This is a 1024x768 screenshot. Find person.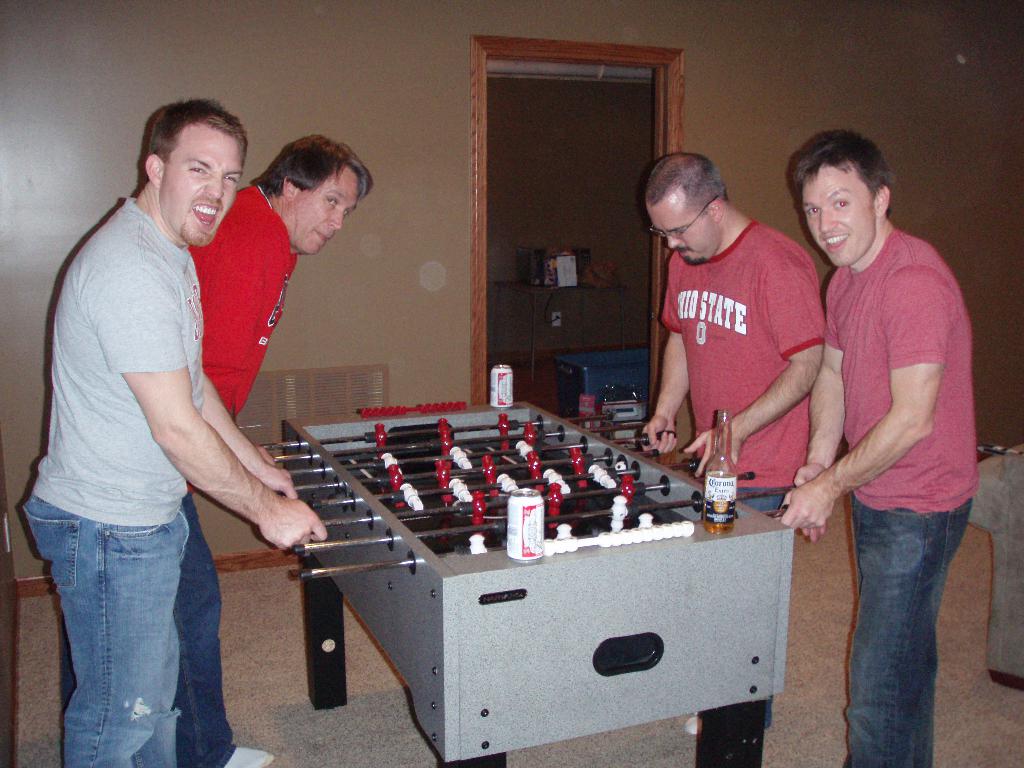
Bounding box: [638,151,822,767].
